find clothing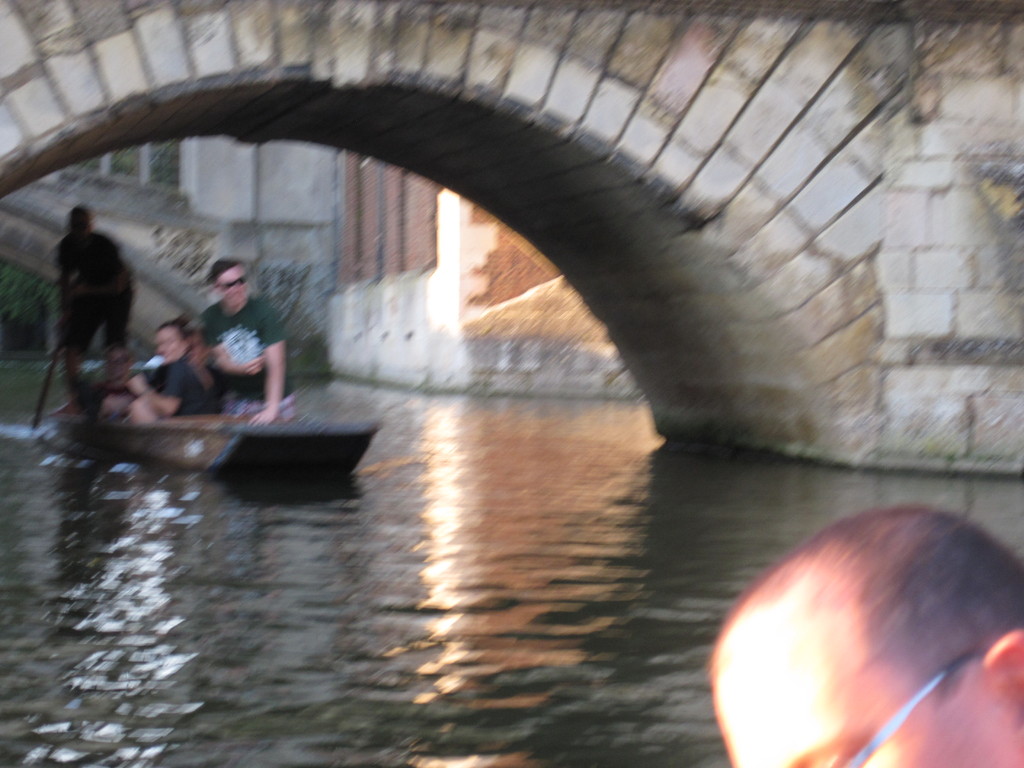
(x1=198, y1=296, x2=294, y2=422)
